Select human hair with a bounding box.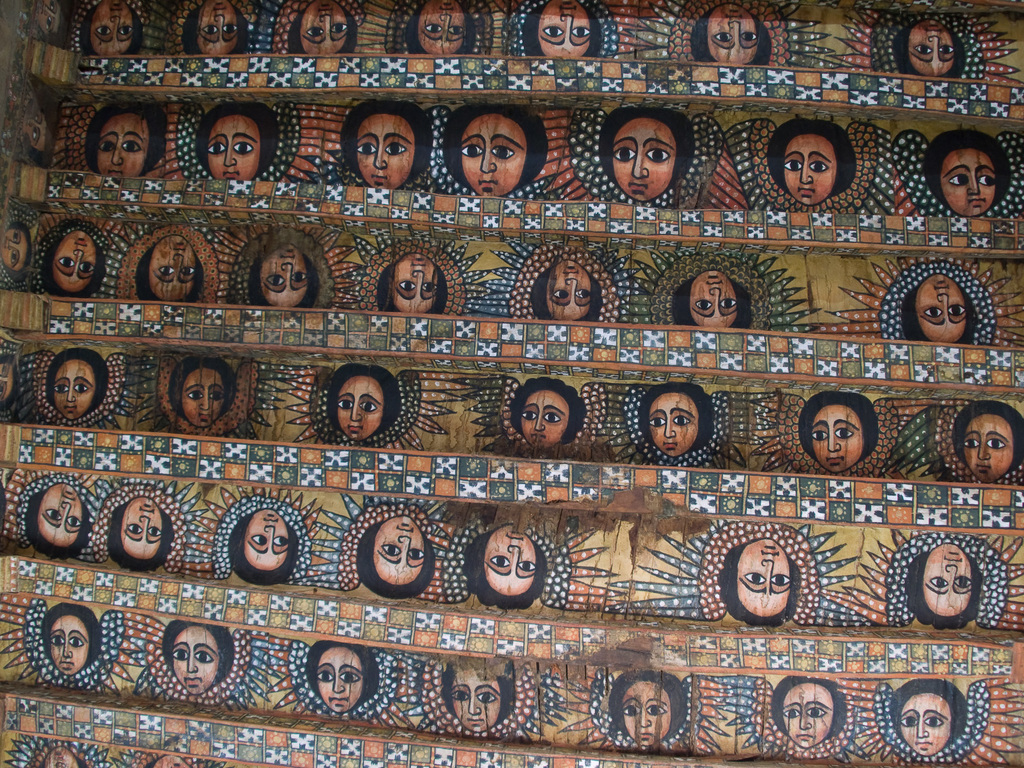
{"left": 900, "top": 285, "right": 979, "bottom": 344}.
